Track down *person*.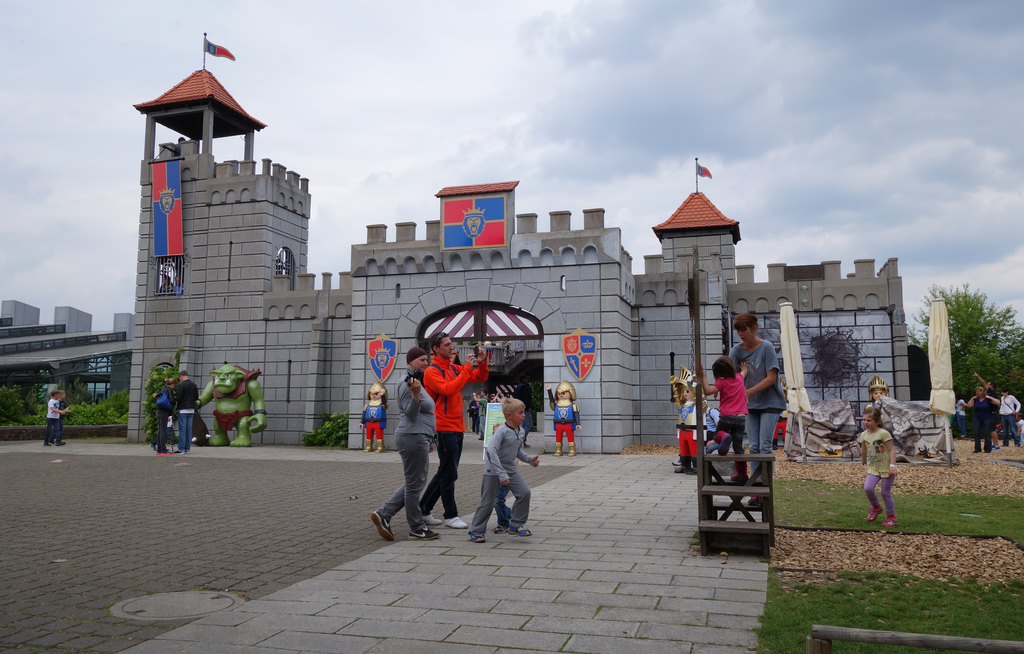
Tracked to detection(547, 378, 582, 455).
